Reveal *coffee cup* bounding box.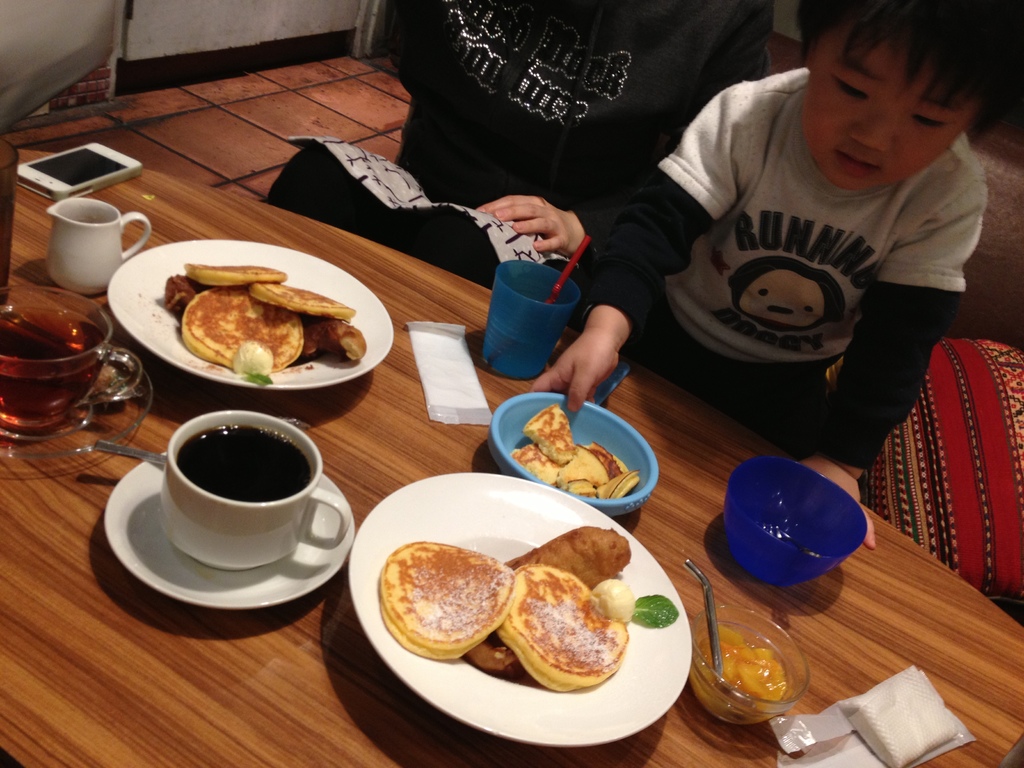
Revealed: 0, 282, 141, 440.
